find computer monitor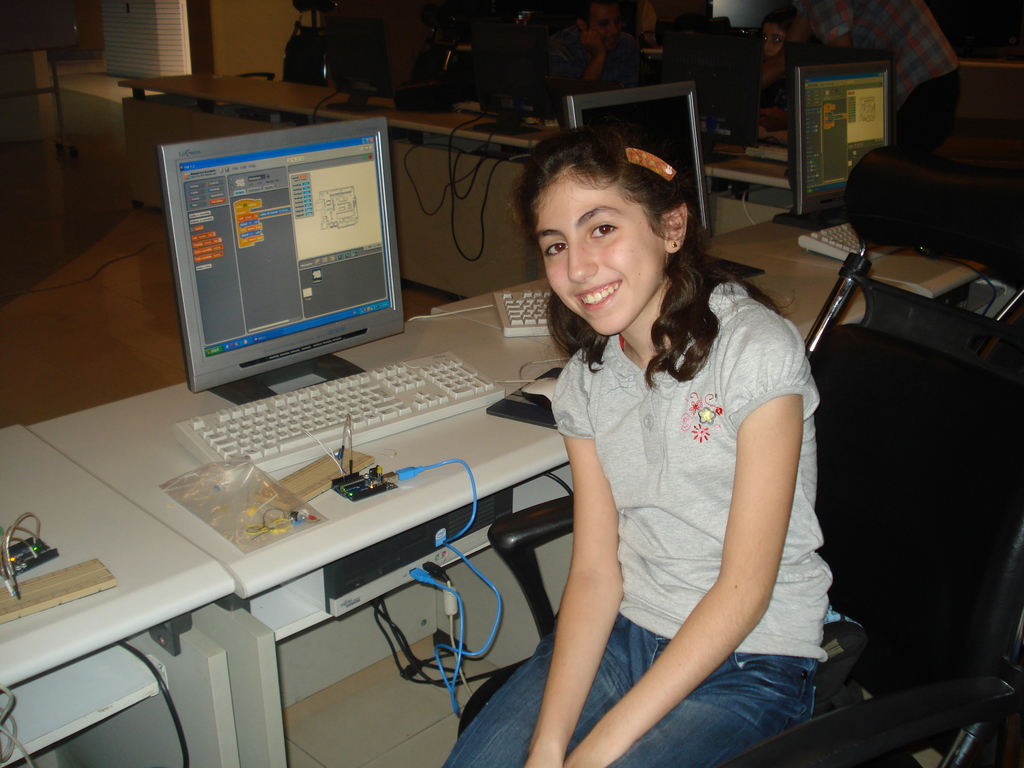
x1=773 y1=61 x2=893 y2=233
